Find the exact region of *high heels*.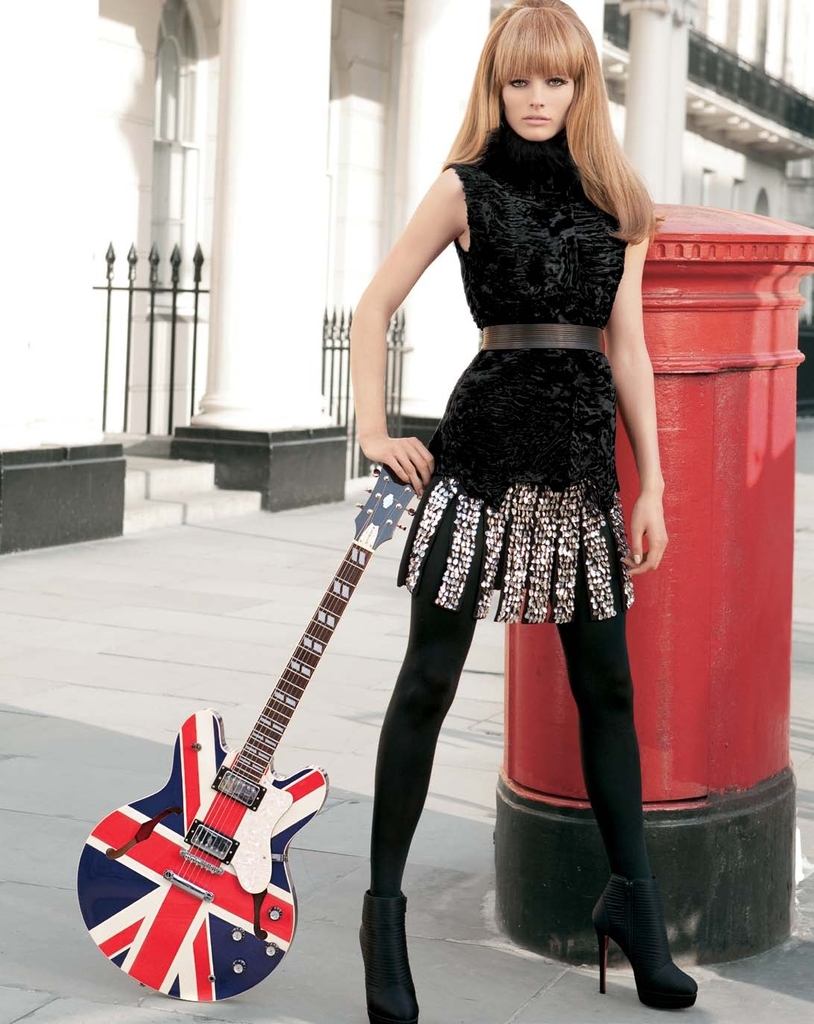
Exact region: <bbox>590, 876, 696, 1012</bbox>.
